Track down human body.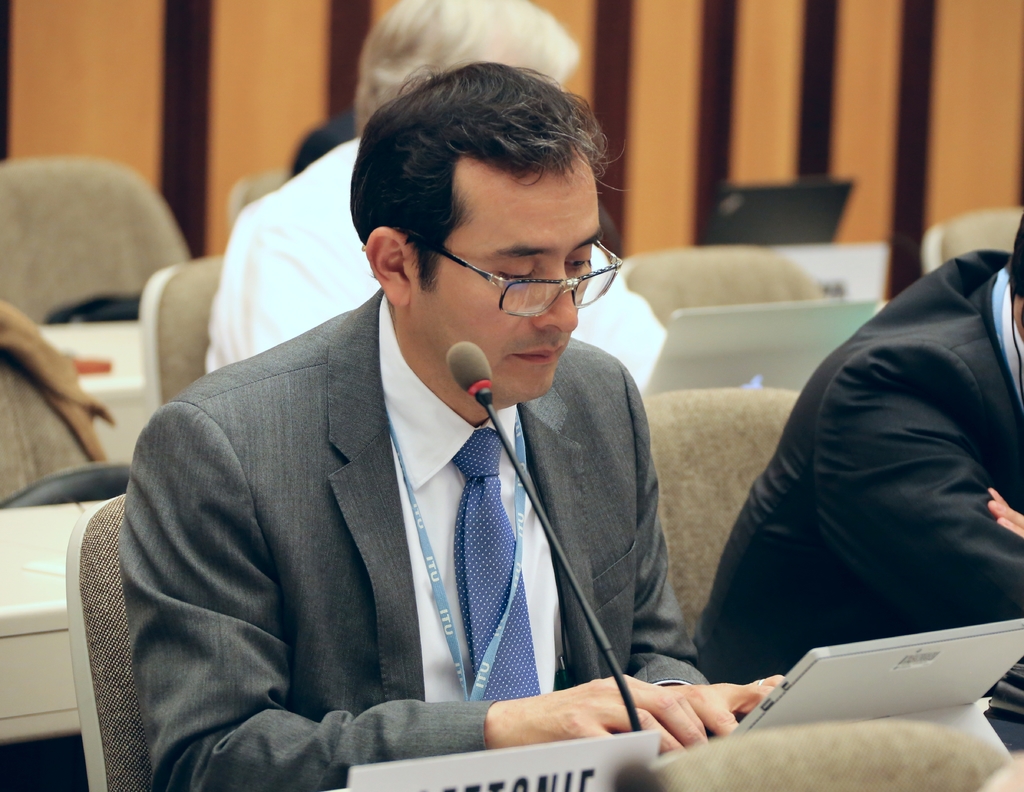
Tracked to [209, 0, 672, 390].
